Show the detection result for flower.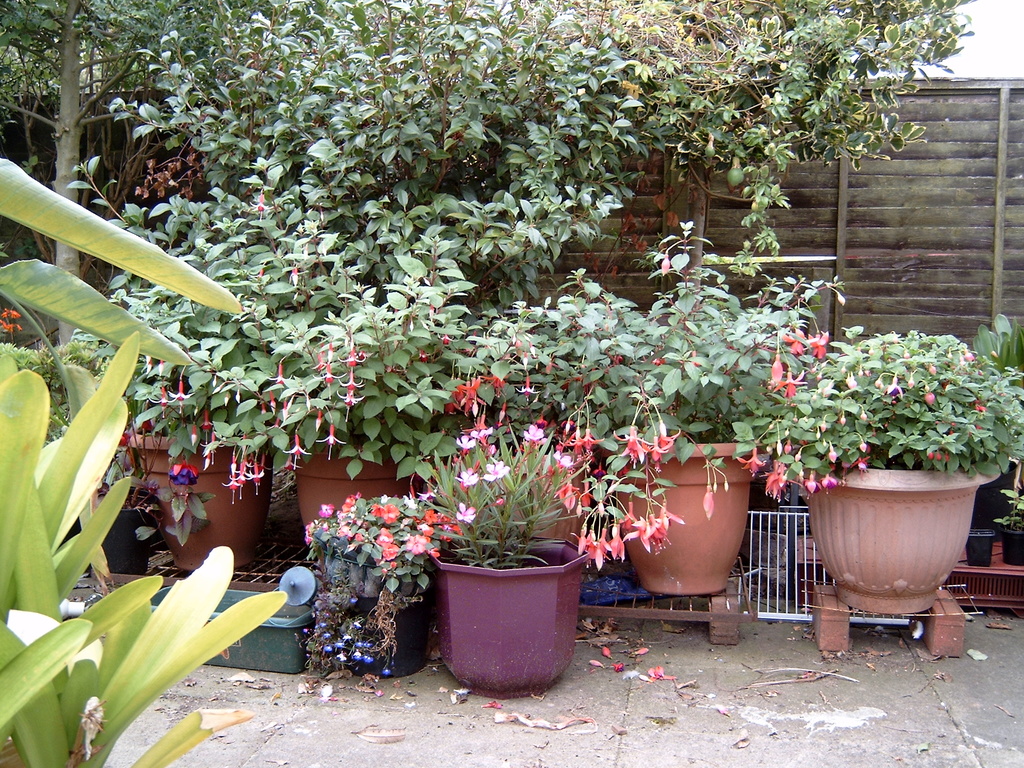
bbox(515, 372, 540, 397).
